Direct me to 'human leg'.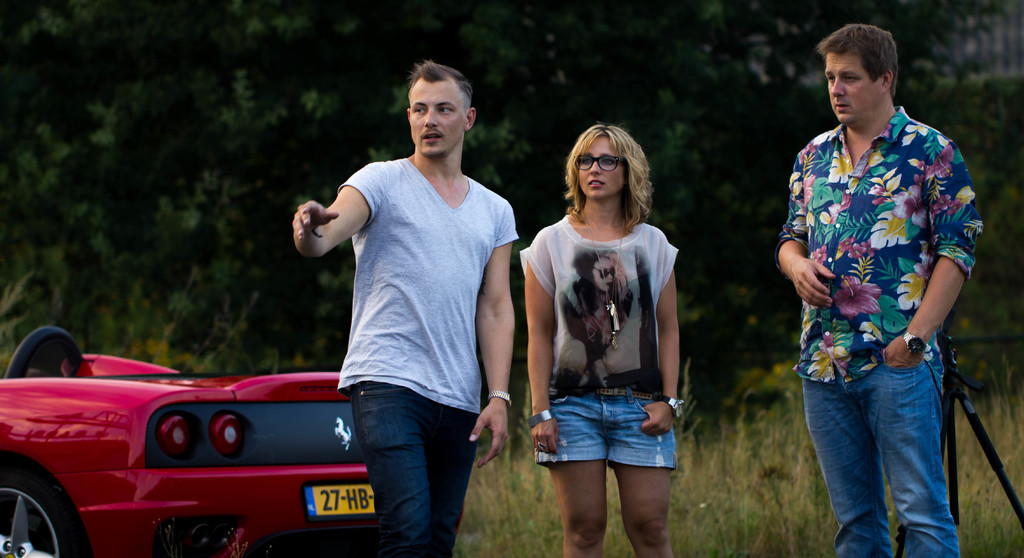
Direction: x1=806 y1=377 x2=890 y2=555.
